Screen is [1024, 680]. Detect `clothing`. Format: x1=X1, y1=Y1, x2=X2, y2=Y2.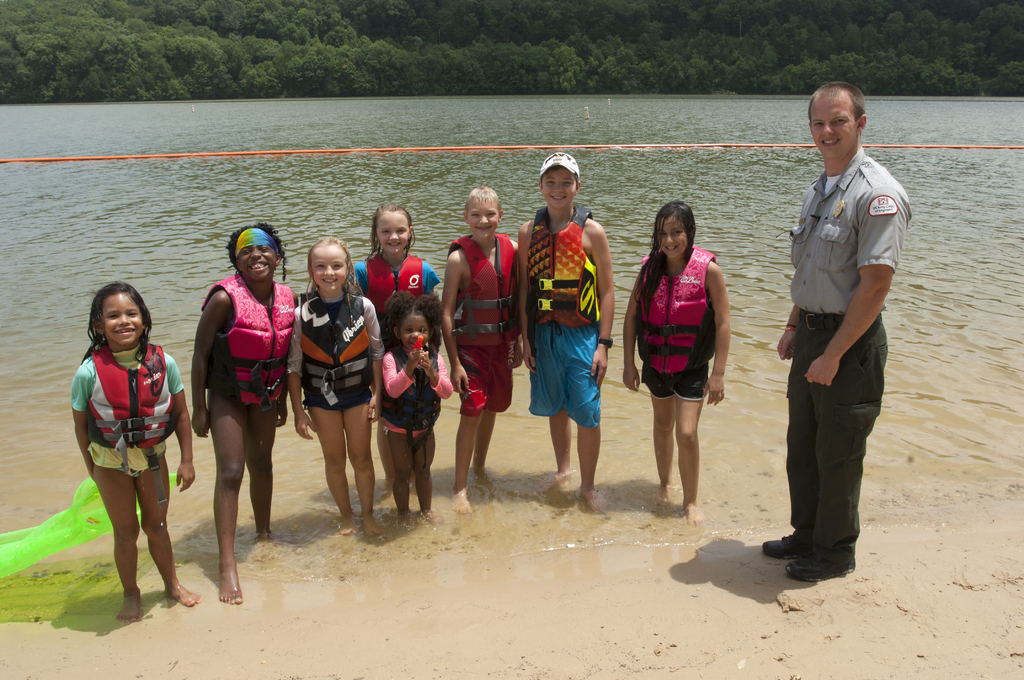
x1=452, y1=245, x2=513, y2=414.
